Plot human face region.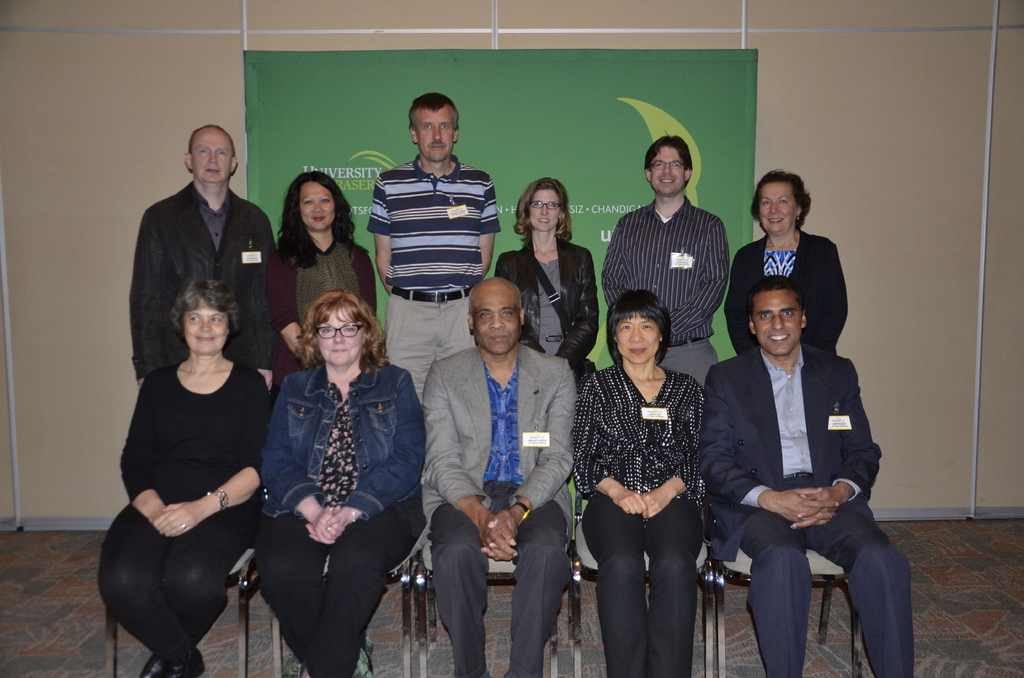
Plotted at (left=759, top=181, right=797, bottom=236).
